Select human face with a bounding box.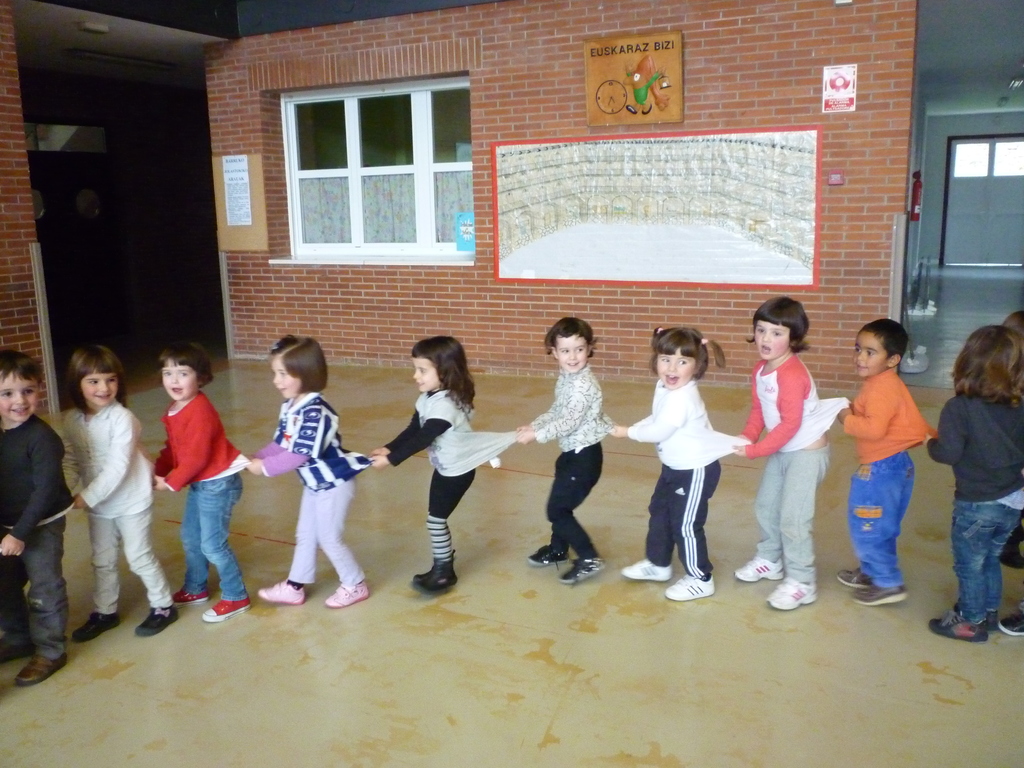
l=272, t=360, r=298, b=397.
